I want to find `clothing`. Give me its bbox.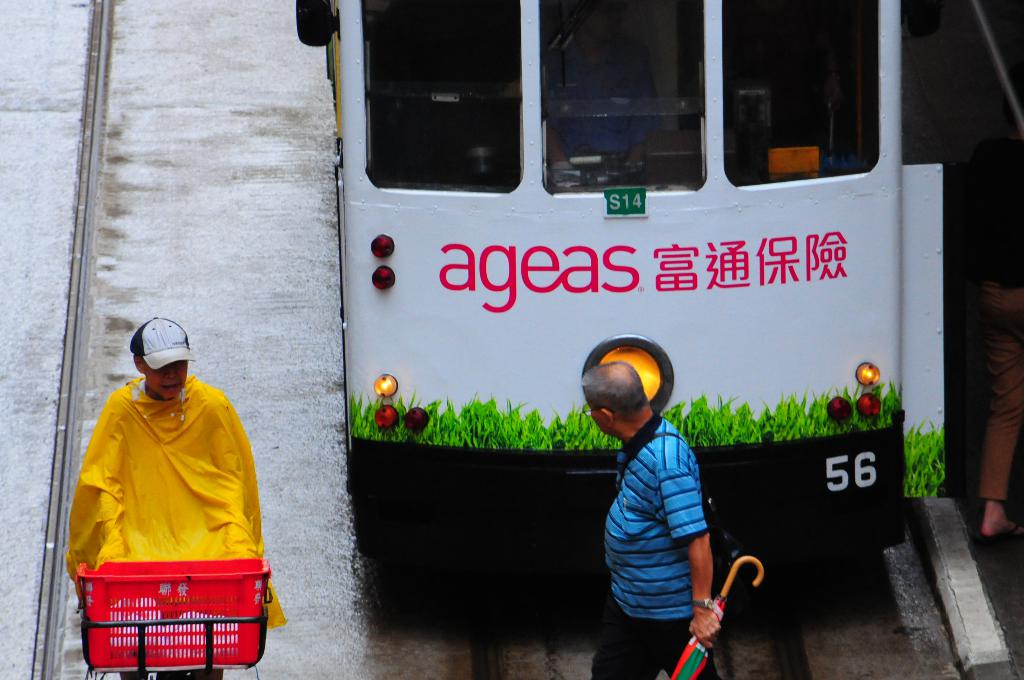
<bbox>69, 373, 288, 675</bbox>.
